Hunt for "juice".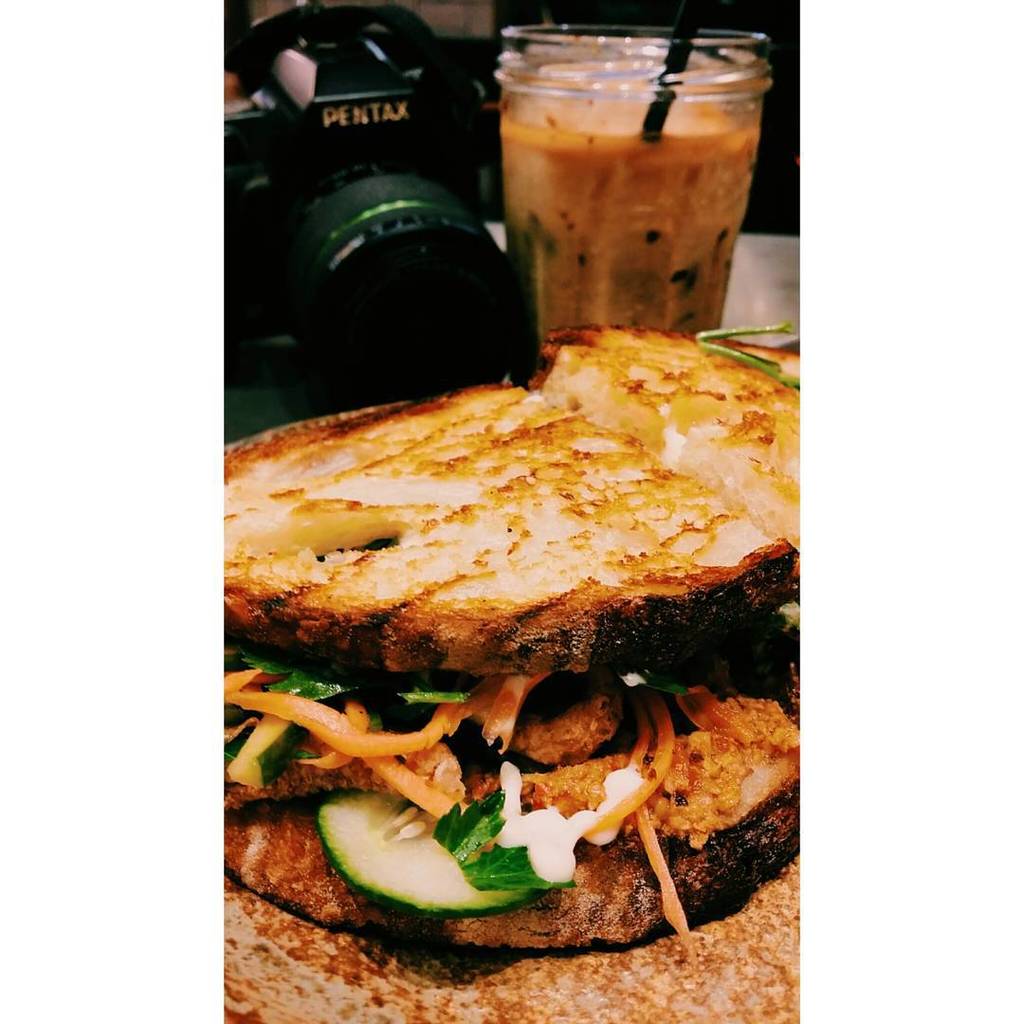
Hunted down at 446,39,788,375.
